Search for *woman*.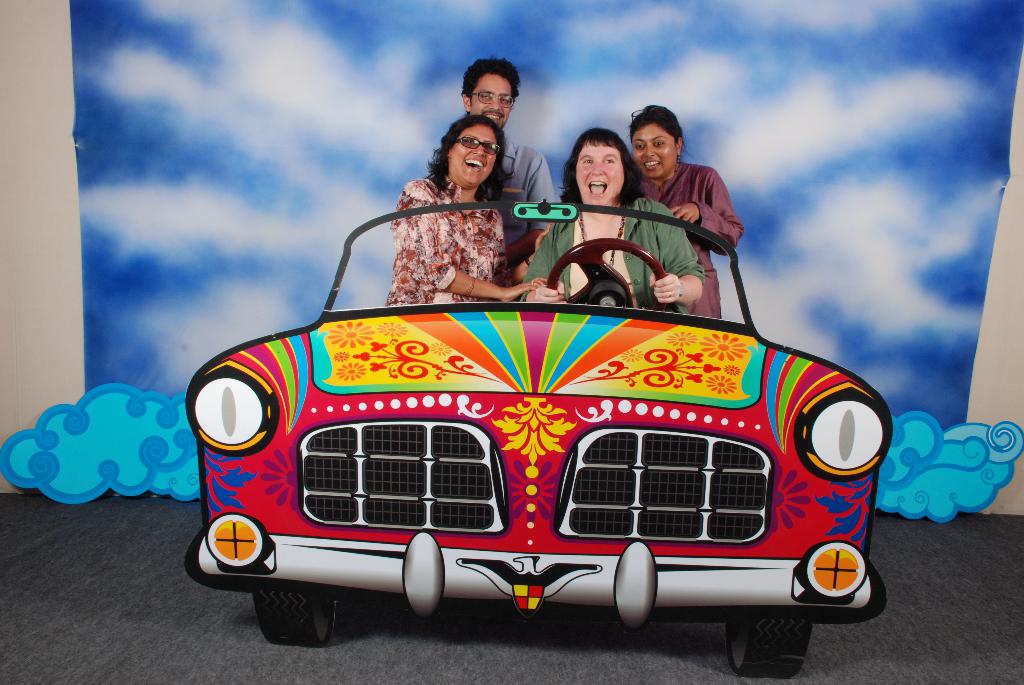
Found at [391,115,558,306].
